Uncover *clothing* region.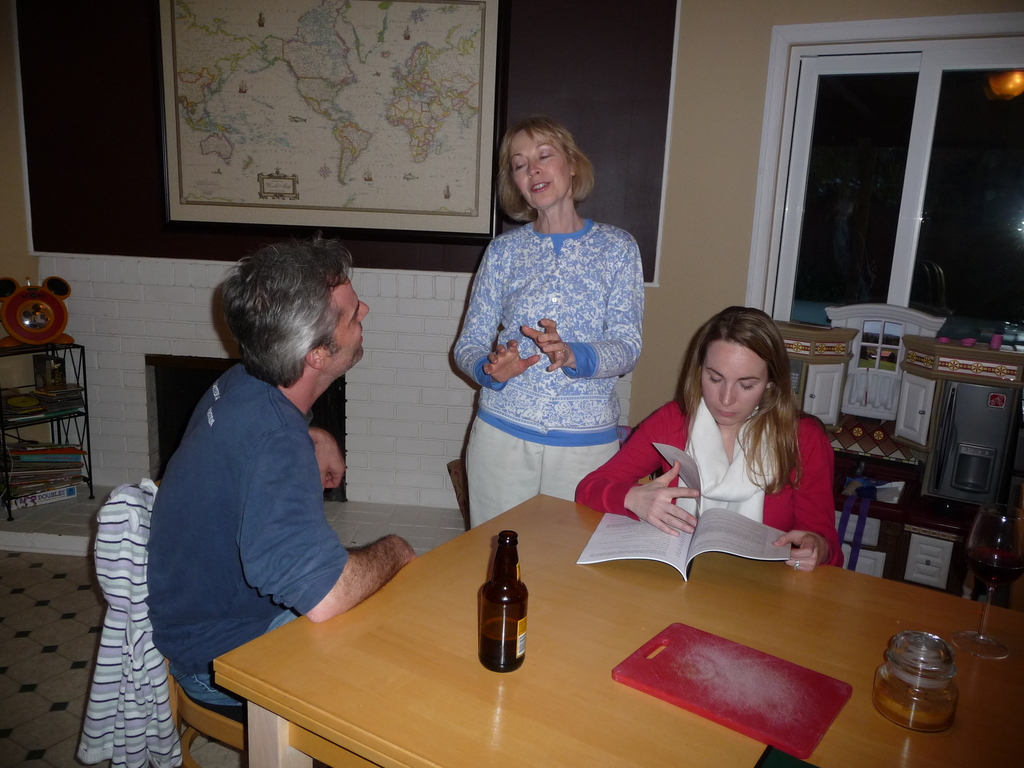
Uncovered: left=129, top=279, right=380, bottom=738.
